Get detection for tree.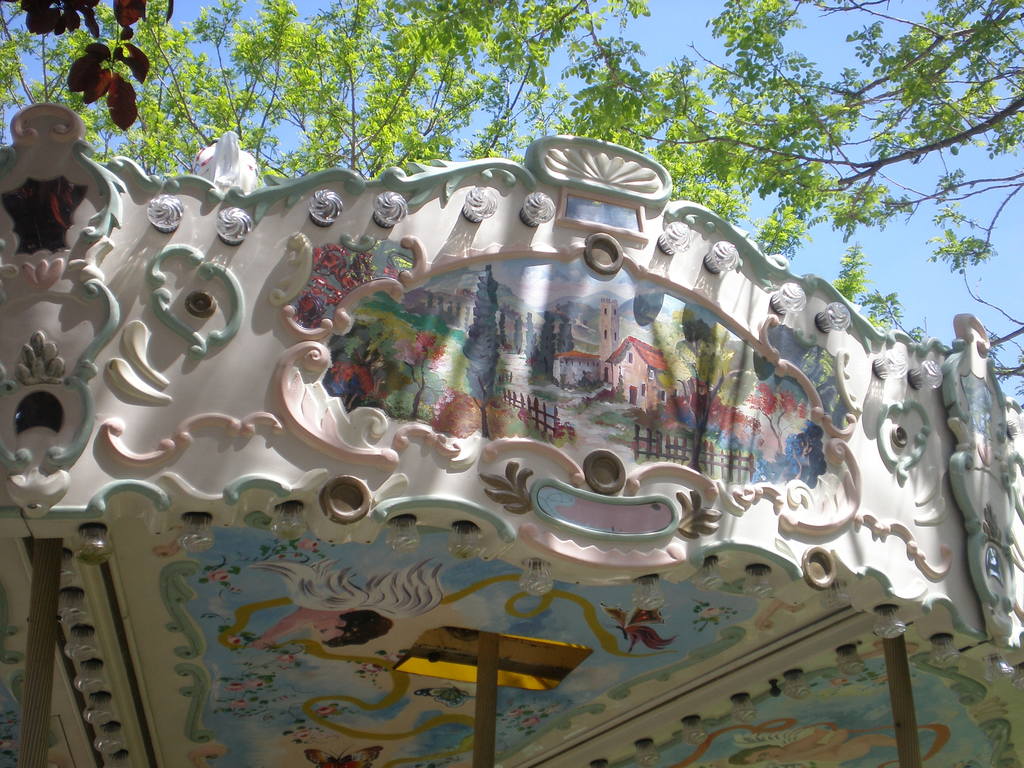
Detection: crop(0, 2, 1016, 424).
